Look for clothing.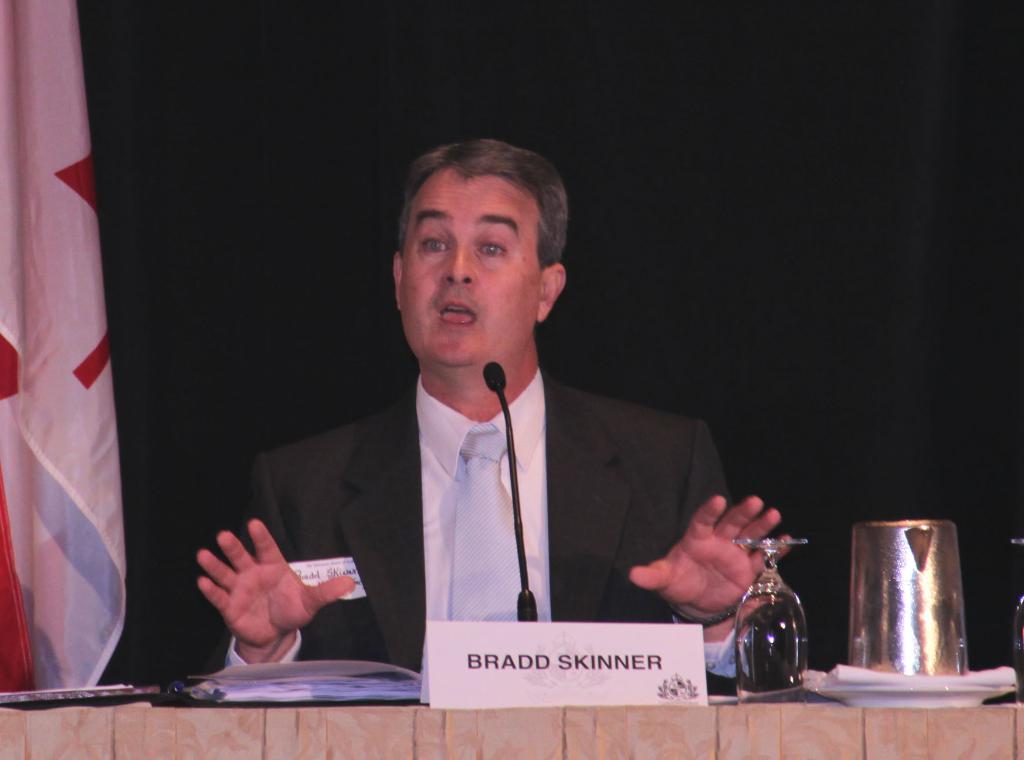
Found: BBox(232, 303, 769, 700).
